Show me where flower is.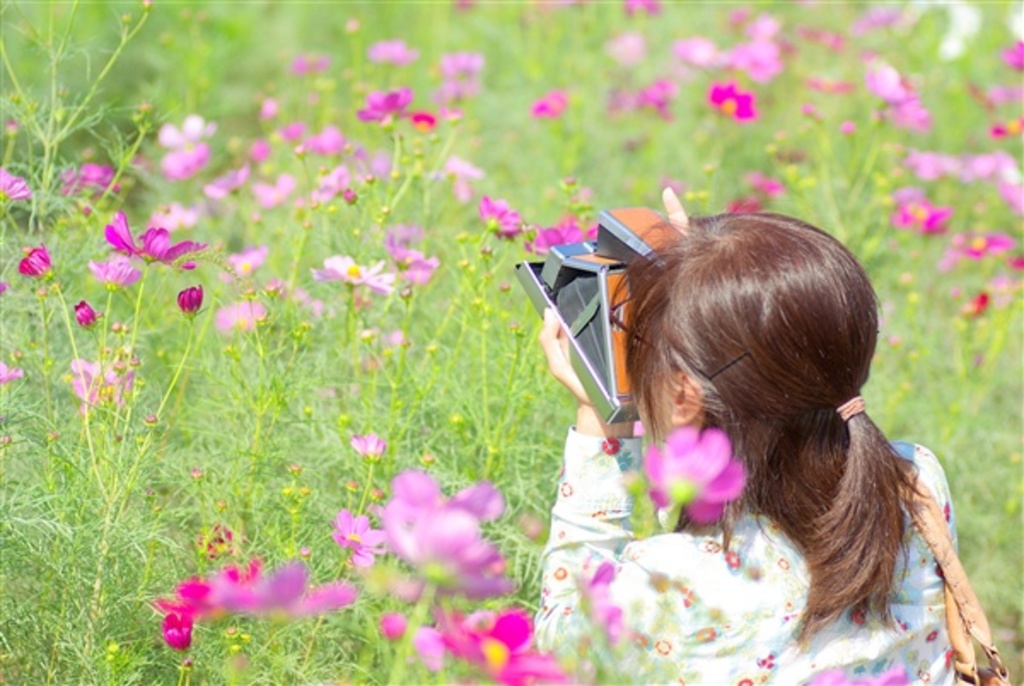
flower is at <region>350, 428, 398, 466</region>.
